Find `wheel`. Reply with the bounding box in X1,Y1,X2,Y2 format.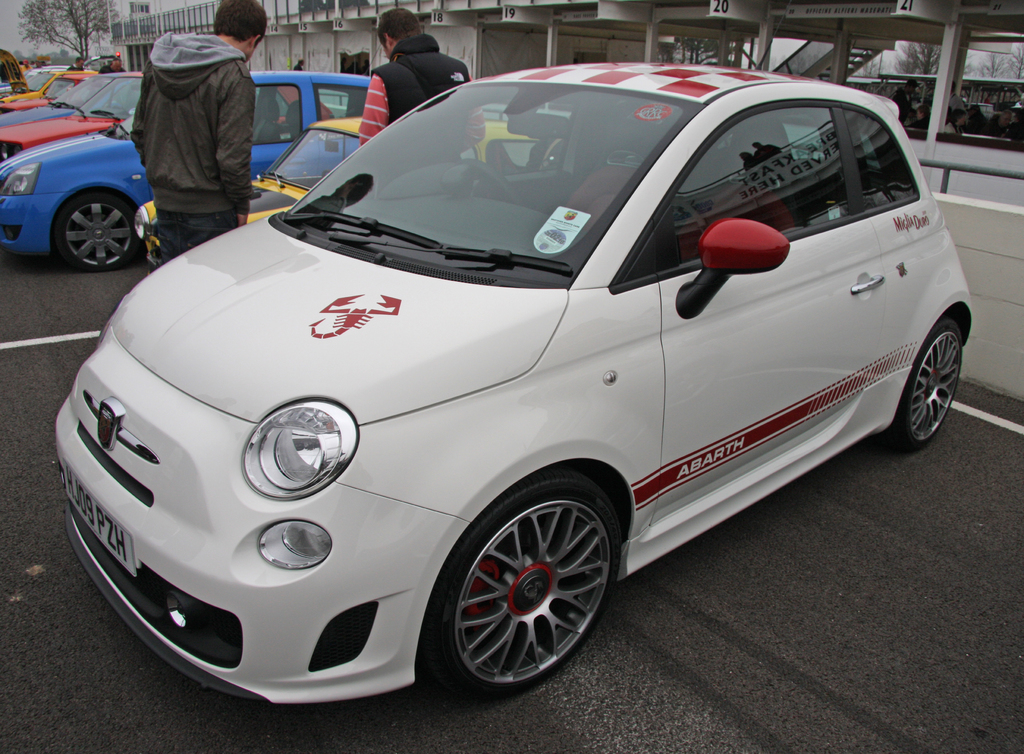
880,324,967,454.
